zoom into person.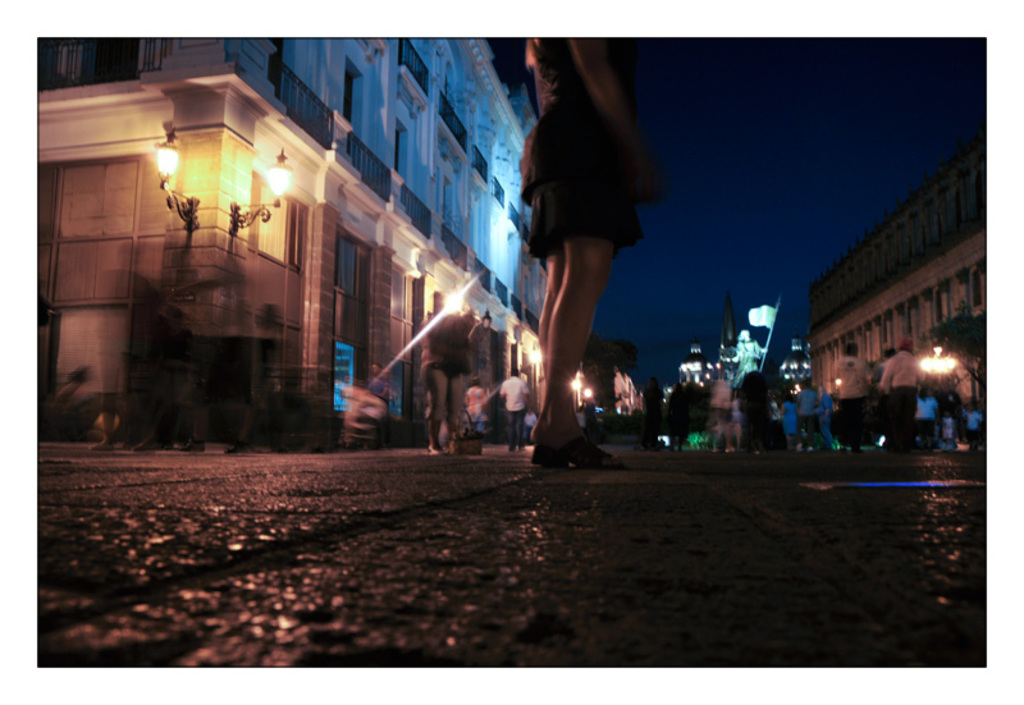
Zoom target: crop(723, 330, 767, 374).
